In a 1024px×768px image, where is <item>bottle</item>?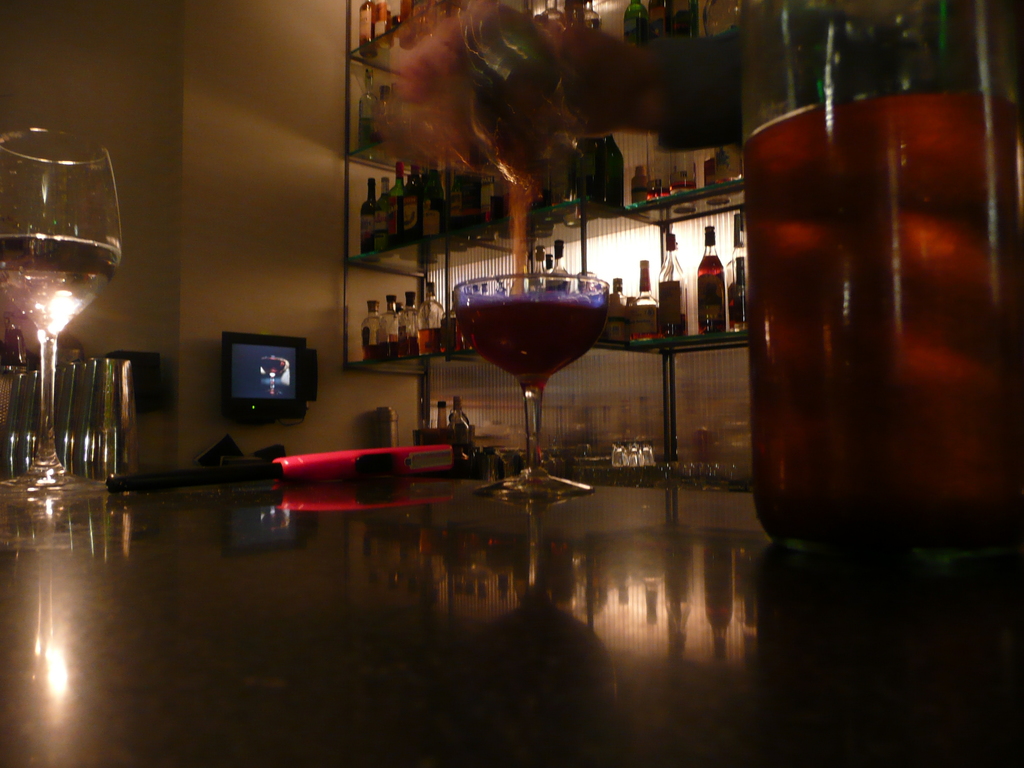
BBox(358, 294, 379, 353).
